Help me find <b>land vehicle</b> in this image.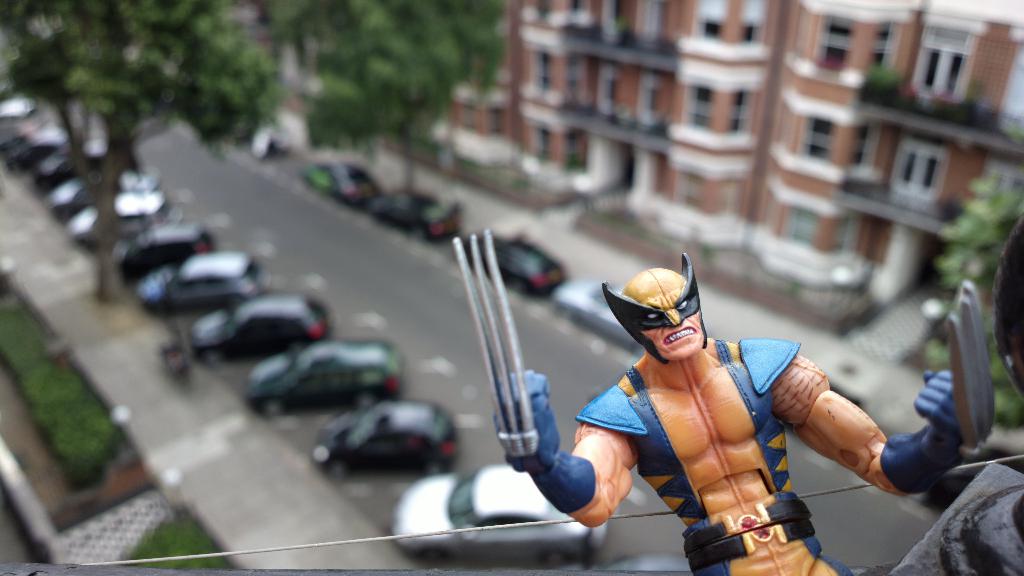
Found it: [left=389, top=461, right=610, bottom=562].
